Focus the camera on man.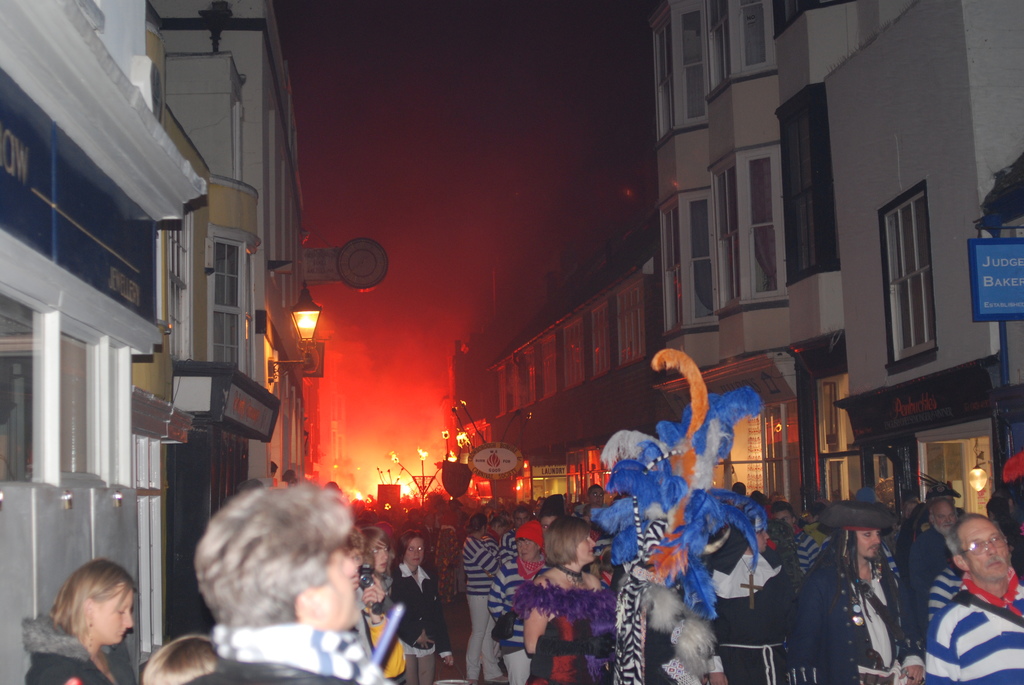
Focus region: left=913, top=499, right=1018, bottom=682.
